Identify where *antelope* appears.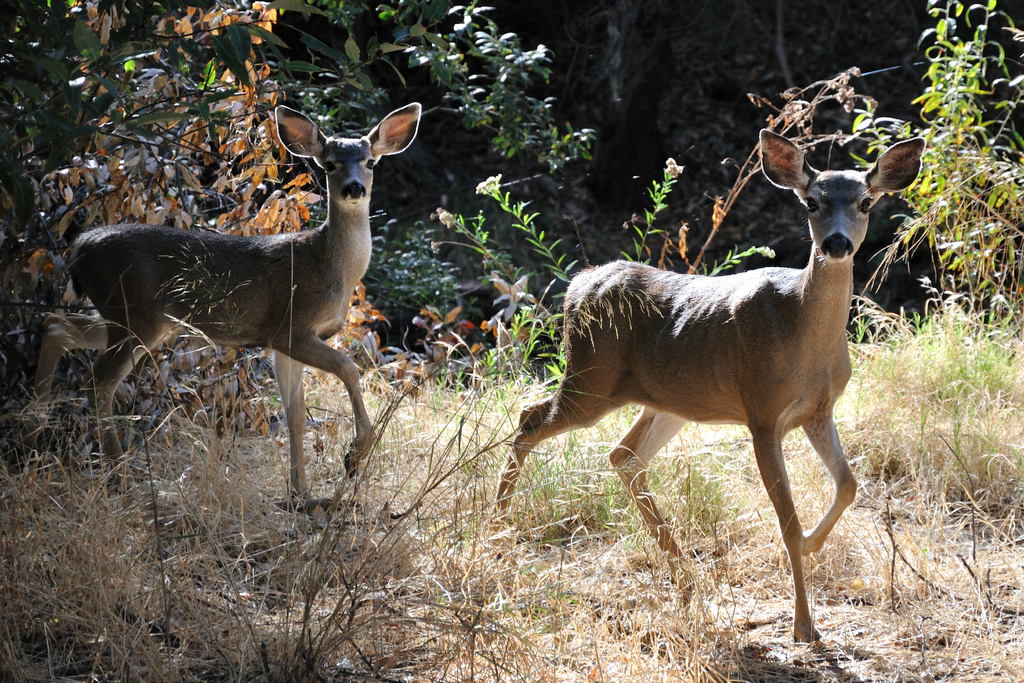
Appears at (left=31, top=104, right=424, bottom=509).
